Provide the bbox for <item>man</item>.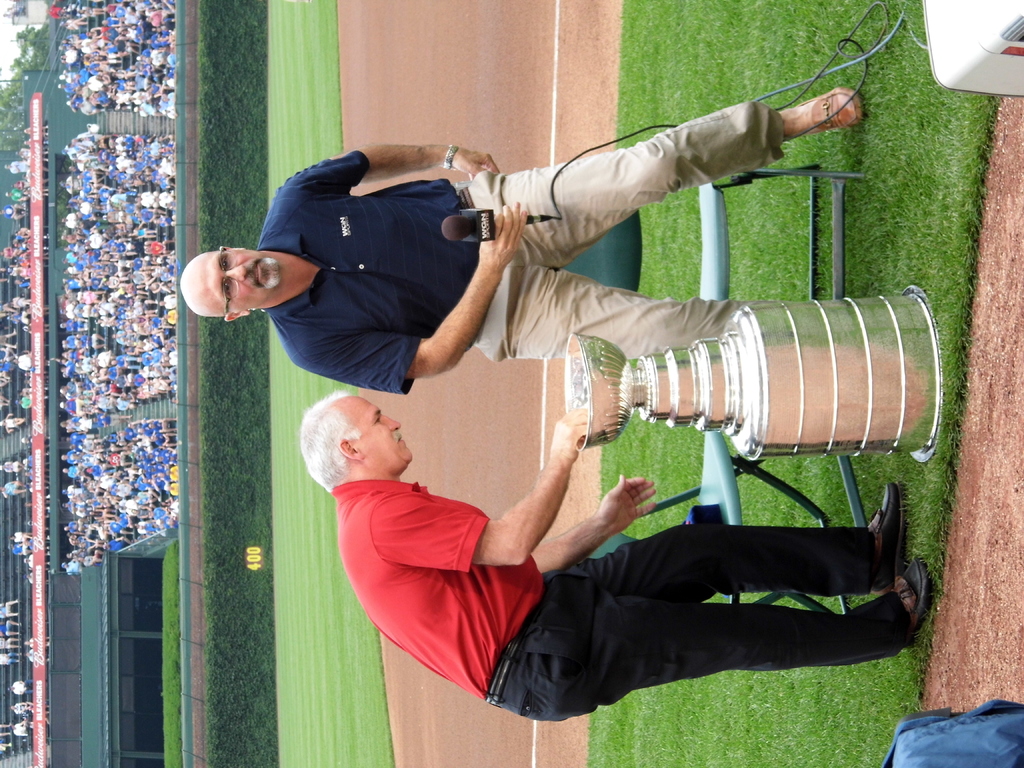
176, 89, 868, 398.
